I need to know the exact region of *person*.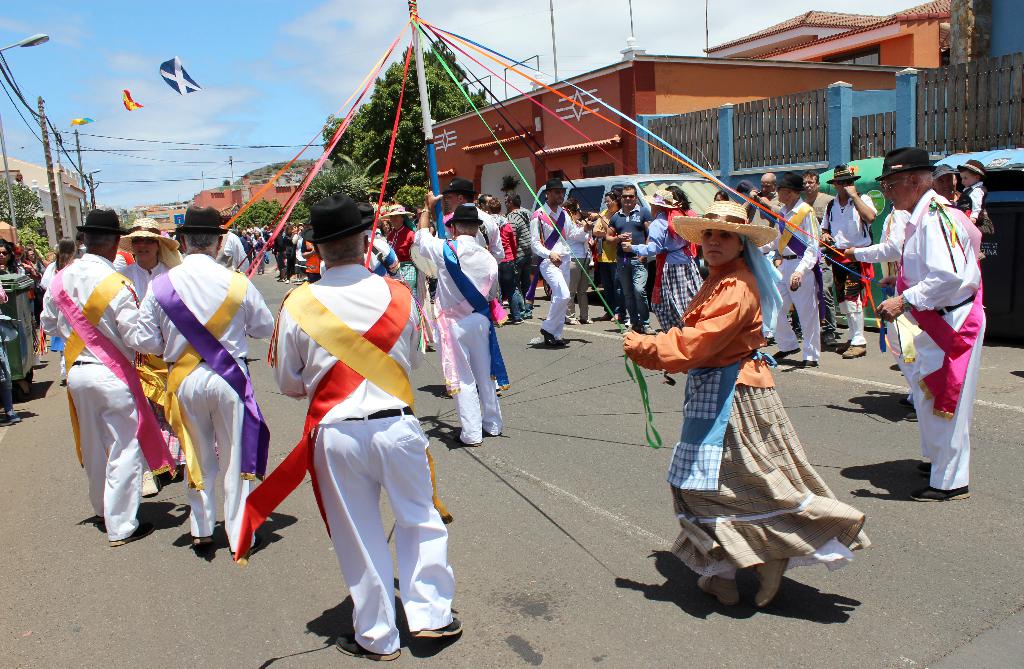
Region: {"x1": 640, "y1": 184, "x2": 708, "y2": 340}.
